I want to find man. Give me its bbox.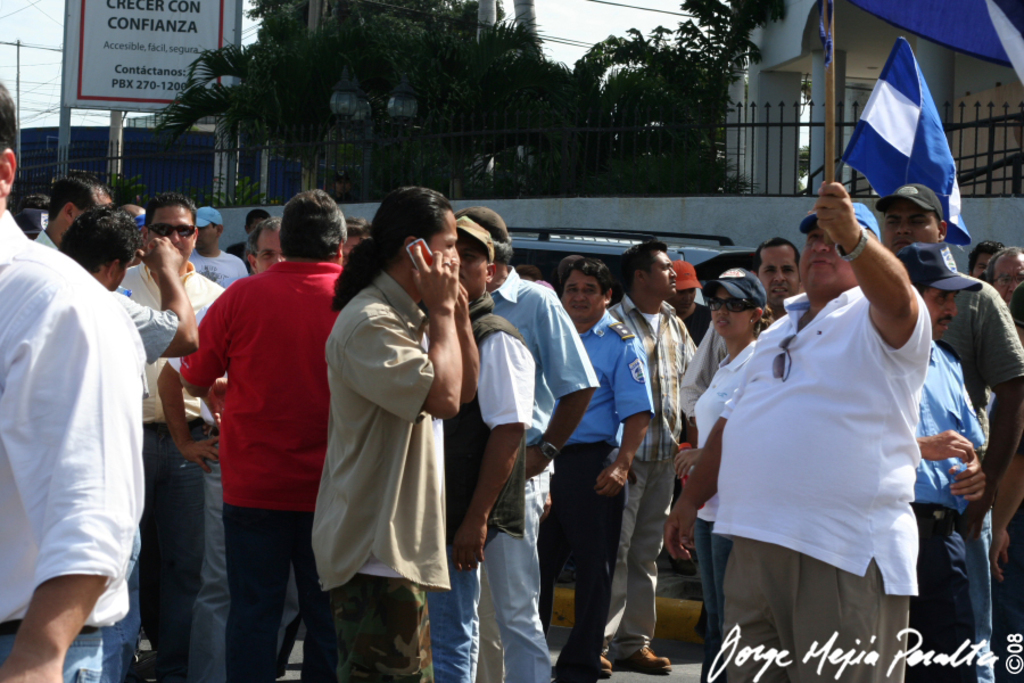
[x1=753, y1=237, x2=800, y2=319].
